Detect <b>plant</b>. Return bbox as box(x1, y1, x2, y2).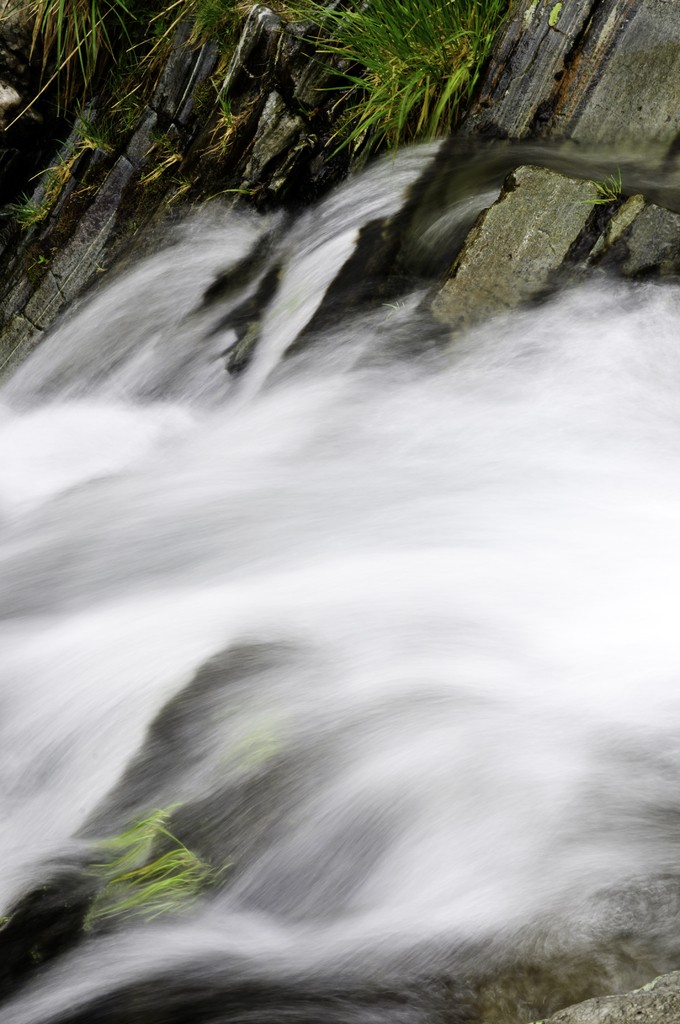
box(63, 809, 211, 939).
